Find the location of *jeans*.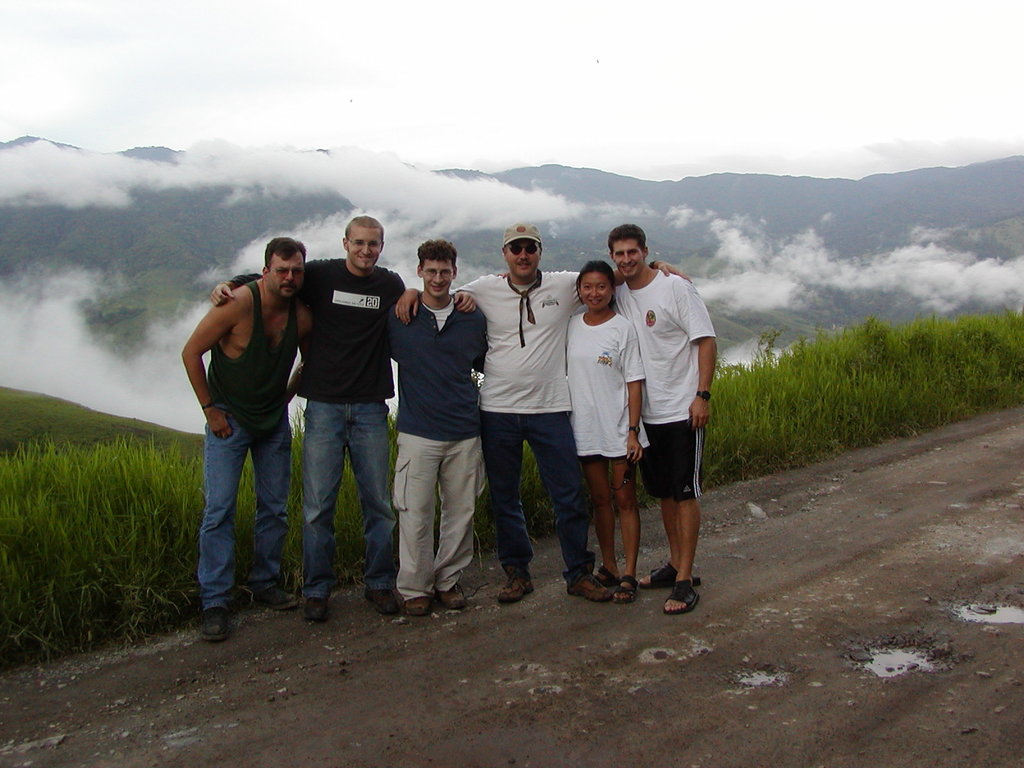
Location: bbox=(387, 435, 488, 596).
